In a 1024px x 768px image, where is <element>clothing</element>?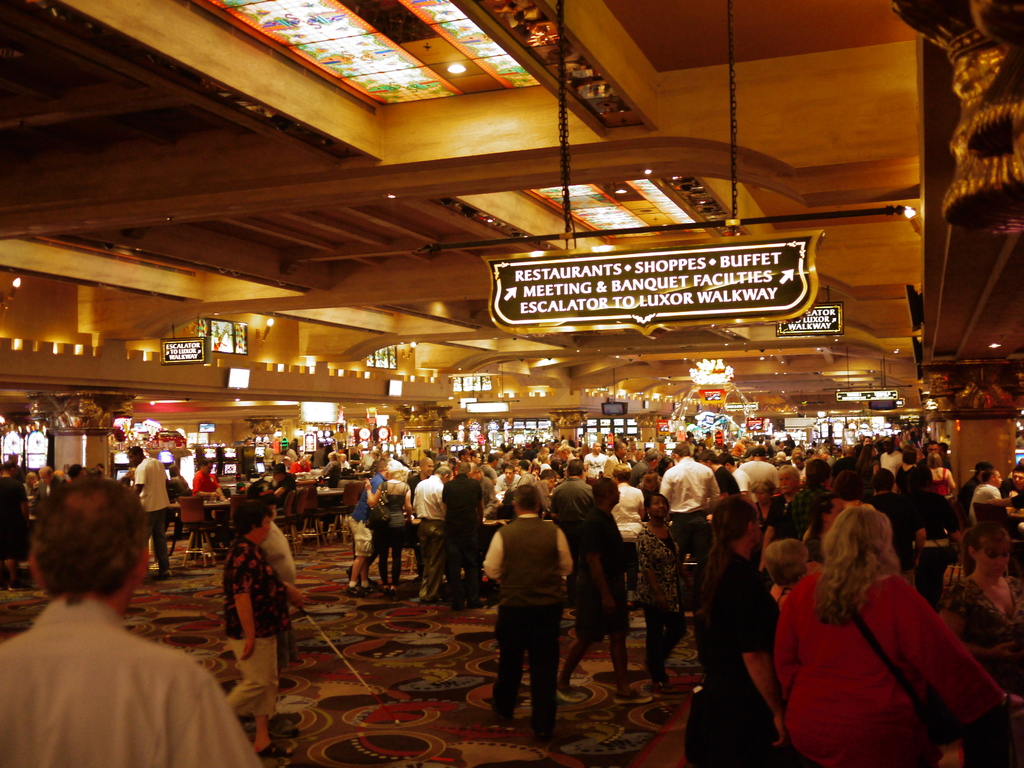
[left=871, top=487, right=916, bottom=573].
